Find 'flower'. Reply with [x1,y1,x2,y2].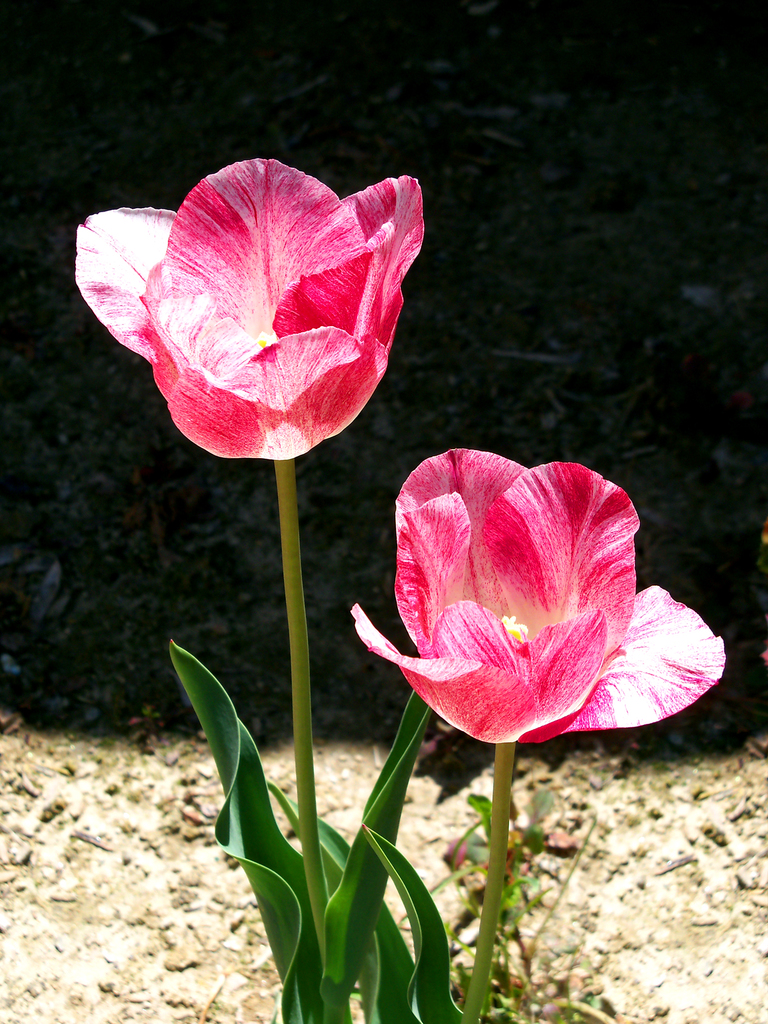
[68,147,427,463].
